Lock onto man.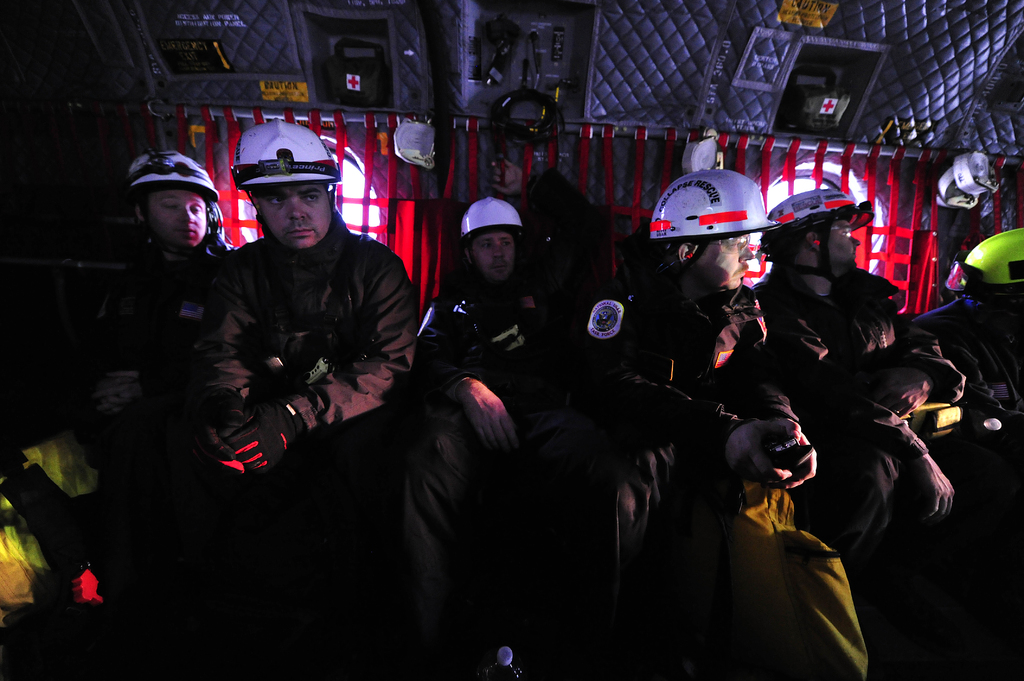
Locked: [x1=413, y1=195, x2=577, y2=541].
